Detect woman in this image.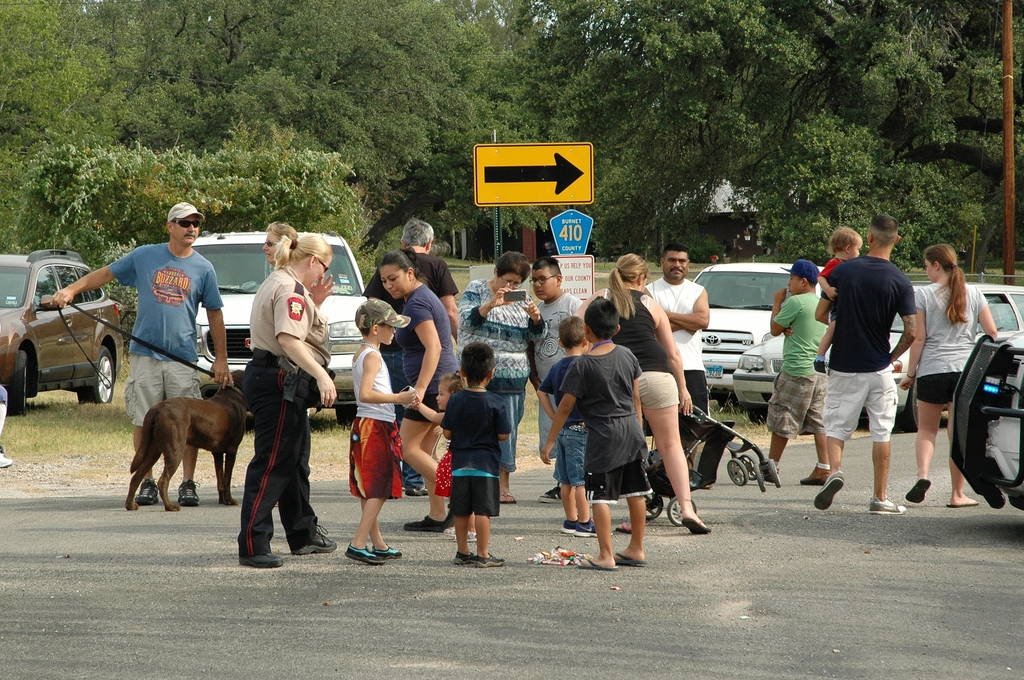
Detection: {"x1": 376, "y1": 249, "x2": 462, "y2": 526}.
